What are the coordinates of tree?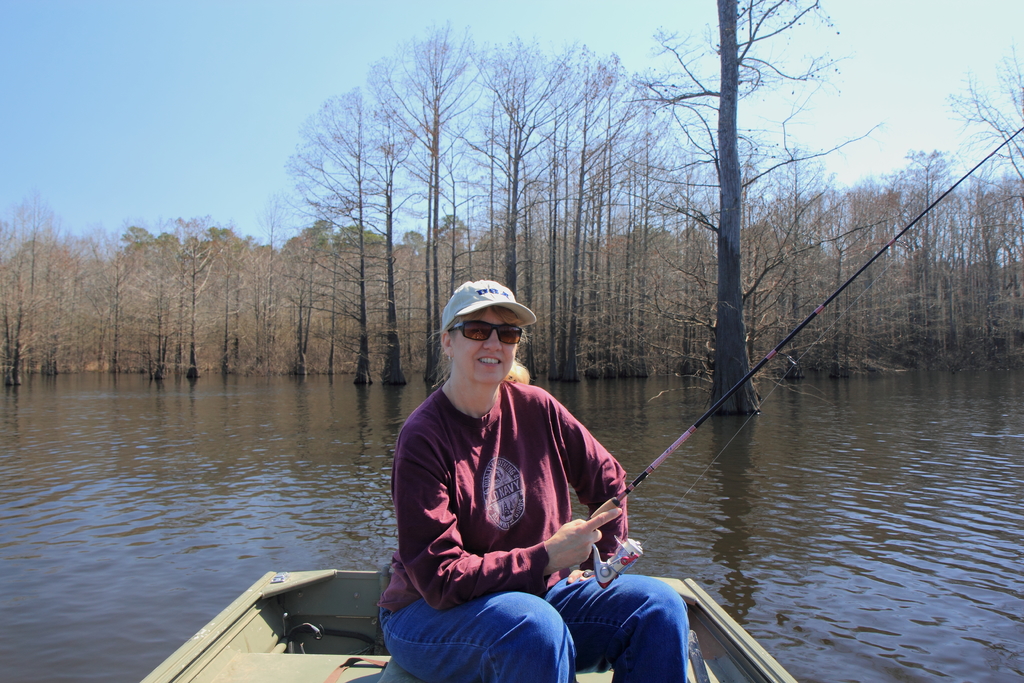
rect(223, 231, 265, 371).
